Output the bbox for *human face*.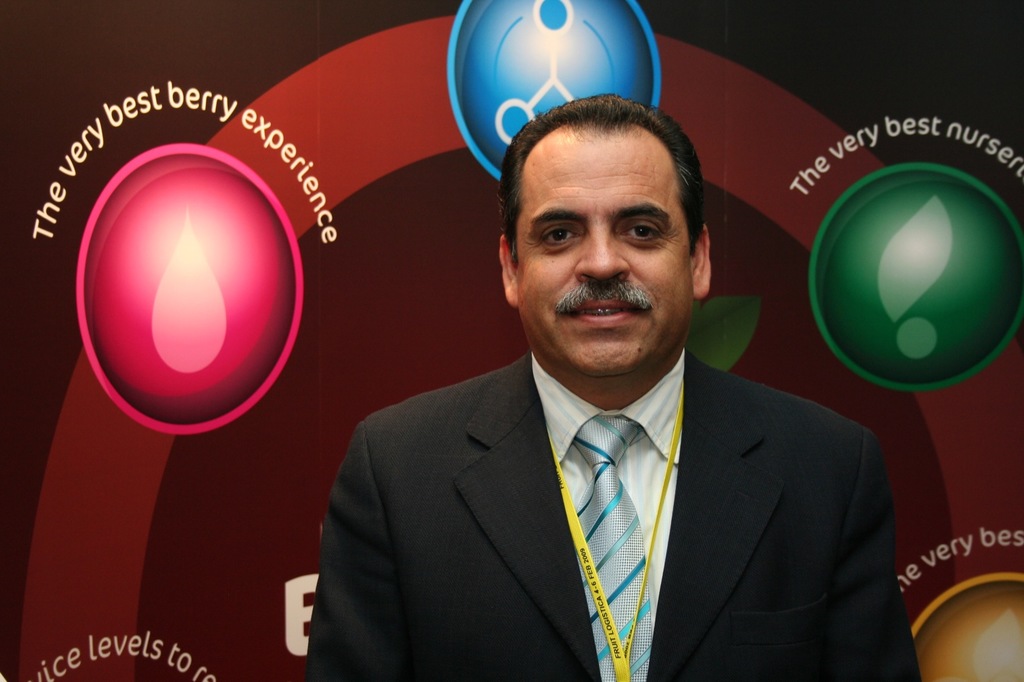
select_region(514, 136, 694, 373).
